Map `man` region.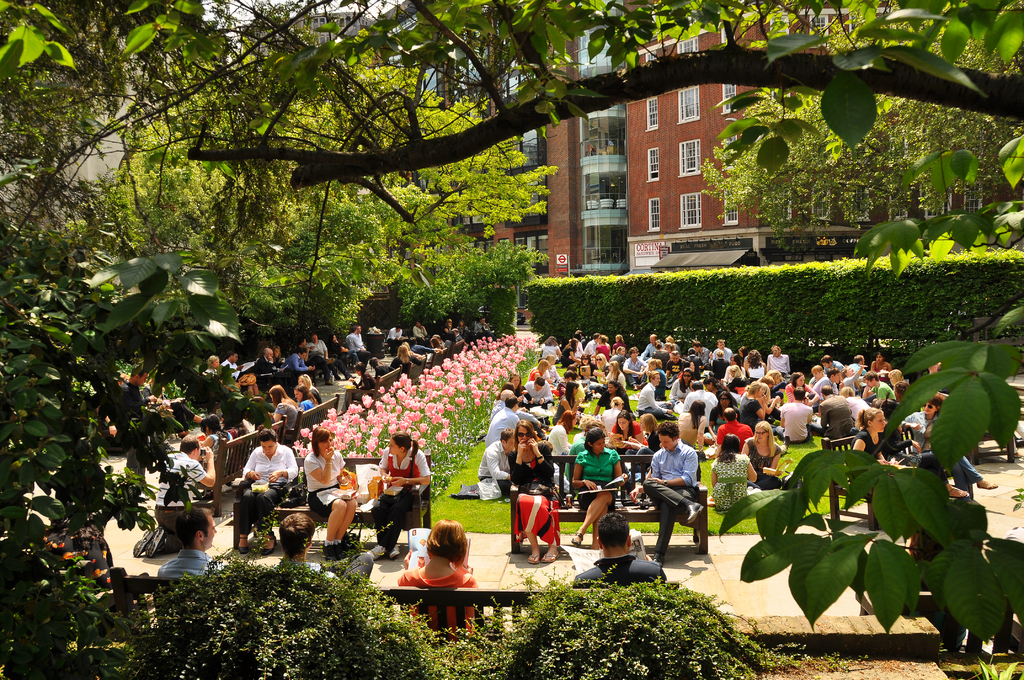
Mapped to bbox=[305, 334, 351, 384].
